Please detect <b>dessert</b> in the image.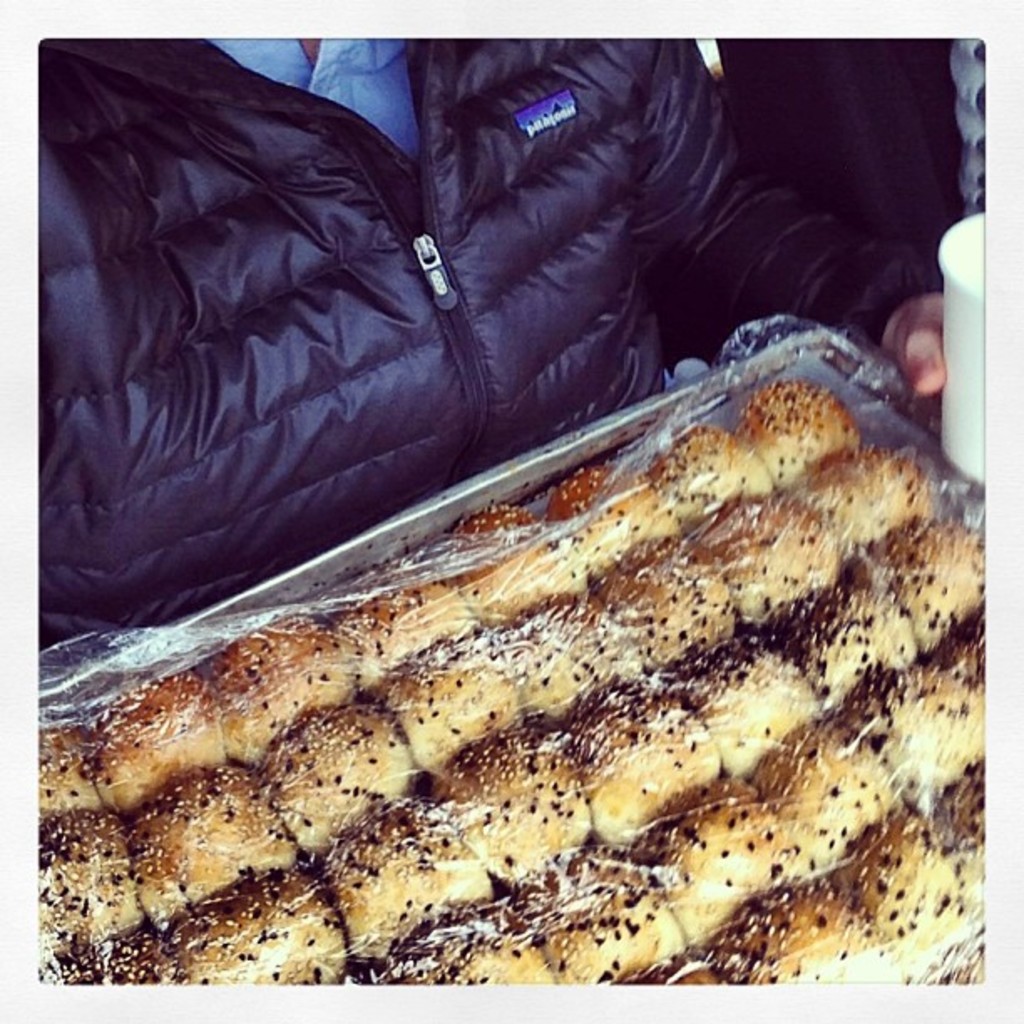
x1=868, y1=656, x2=980, y2=835.
